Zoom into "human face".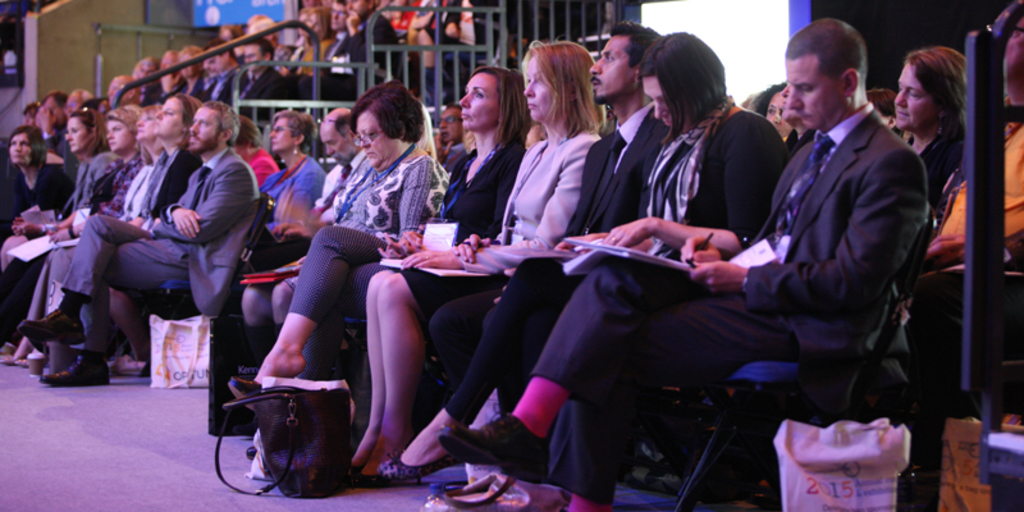
Zoom target: <region>360, 106, 407, 164</region>.
